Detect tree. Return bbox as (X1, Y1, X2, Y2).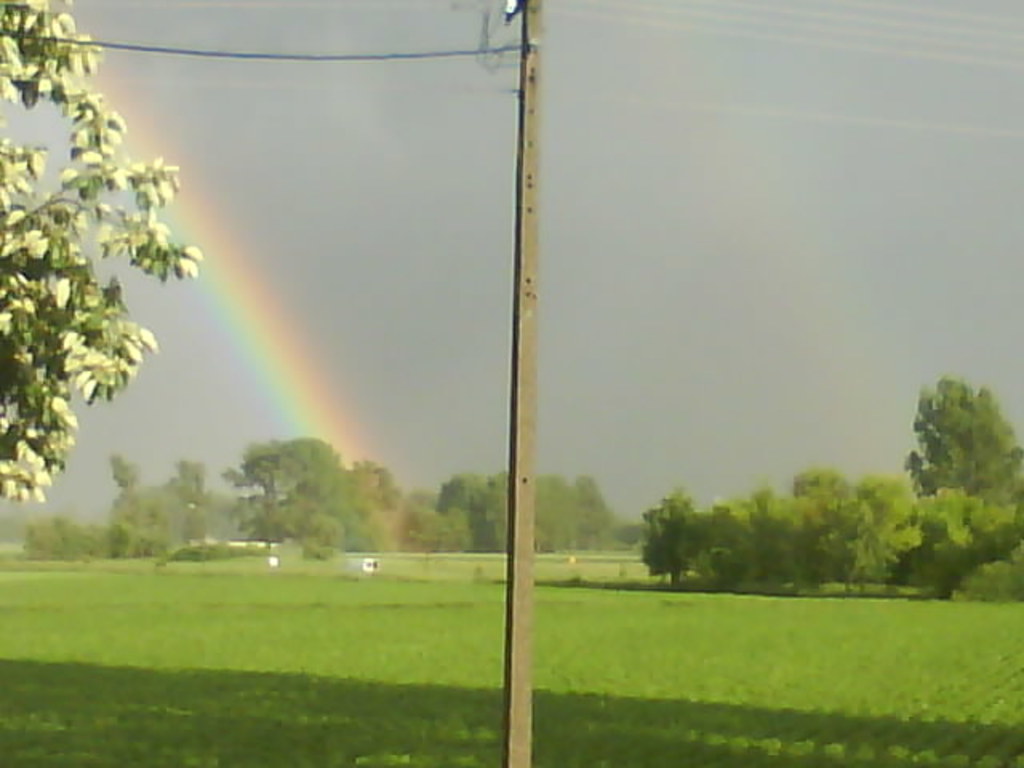
(22, 442, 216, 558).
